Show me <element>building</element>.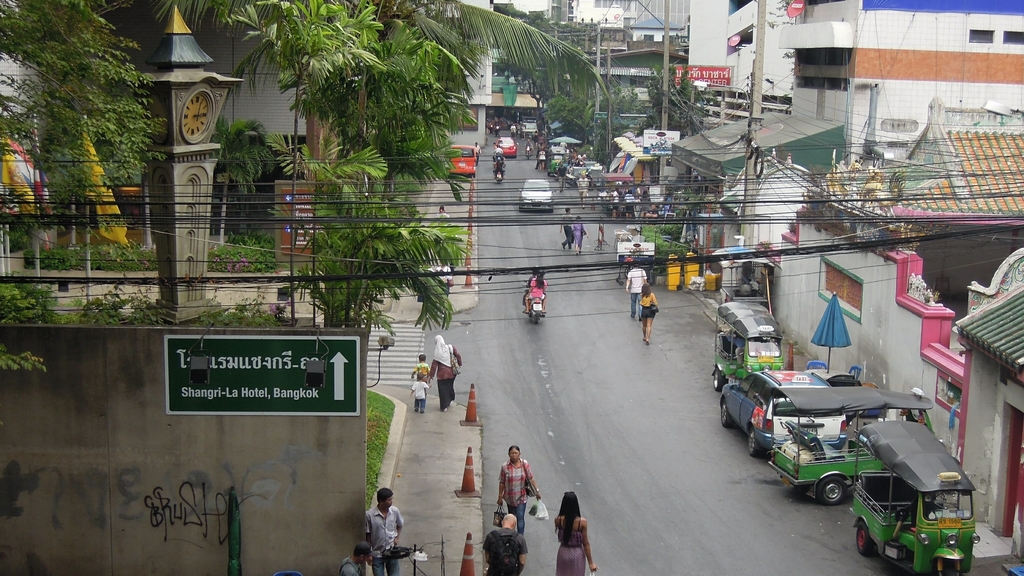
<element>building</element> is here: <box>216,32,495,189</box>.
